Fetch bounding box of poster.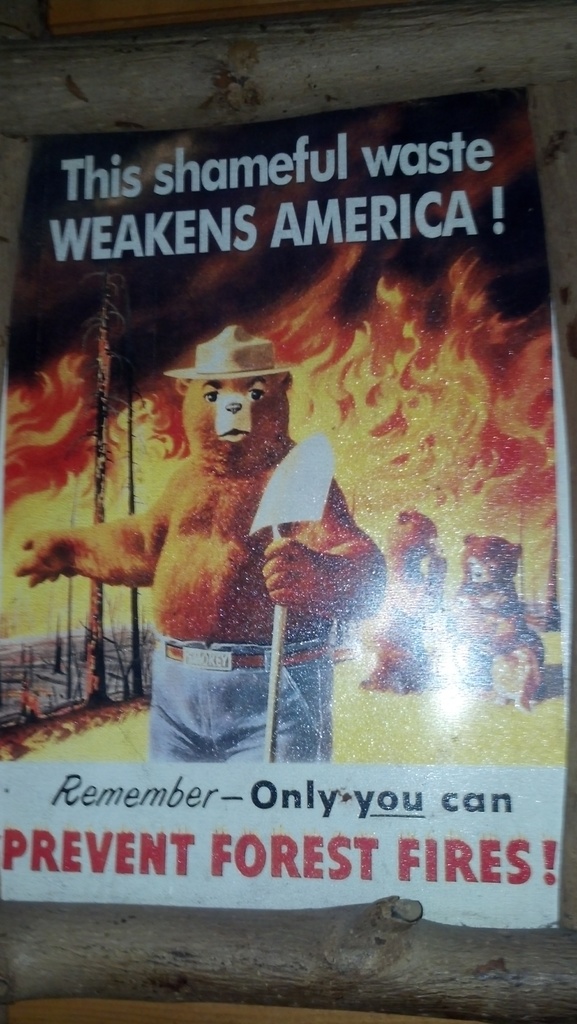
Bbox: box=[0, 95, 560, 921].
